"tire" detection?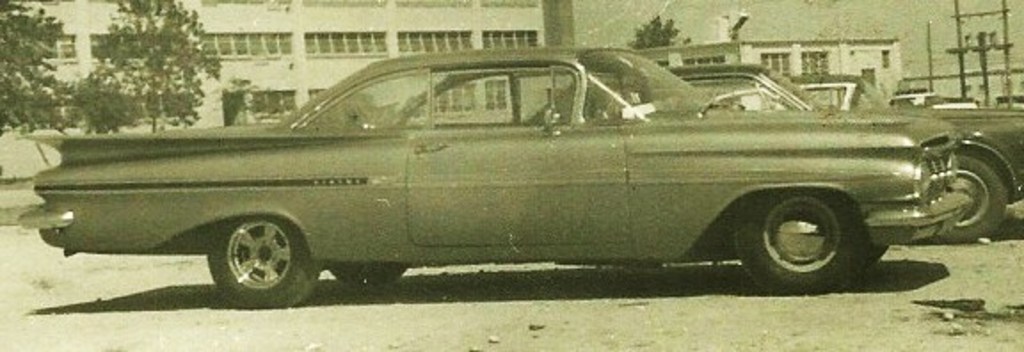
<region>331, 260, 407, 284</region>
